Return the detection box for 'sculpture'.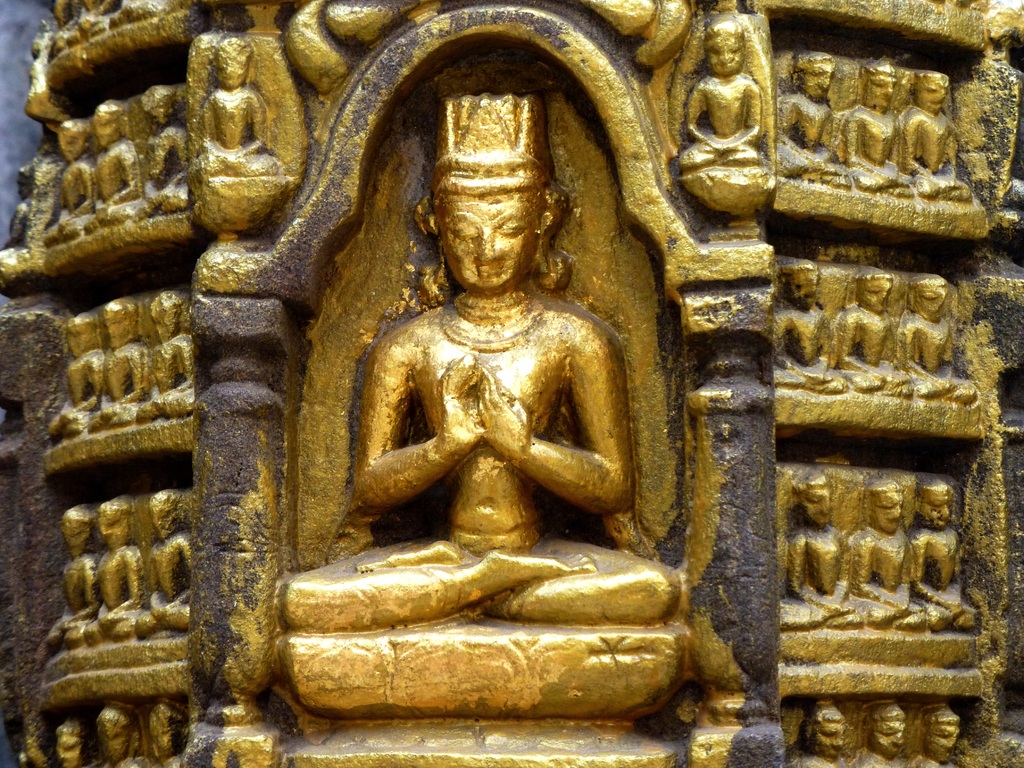
pyautogui.locateOnScreen(916, 477, 986, 635).
